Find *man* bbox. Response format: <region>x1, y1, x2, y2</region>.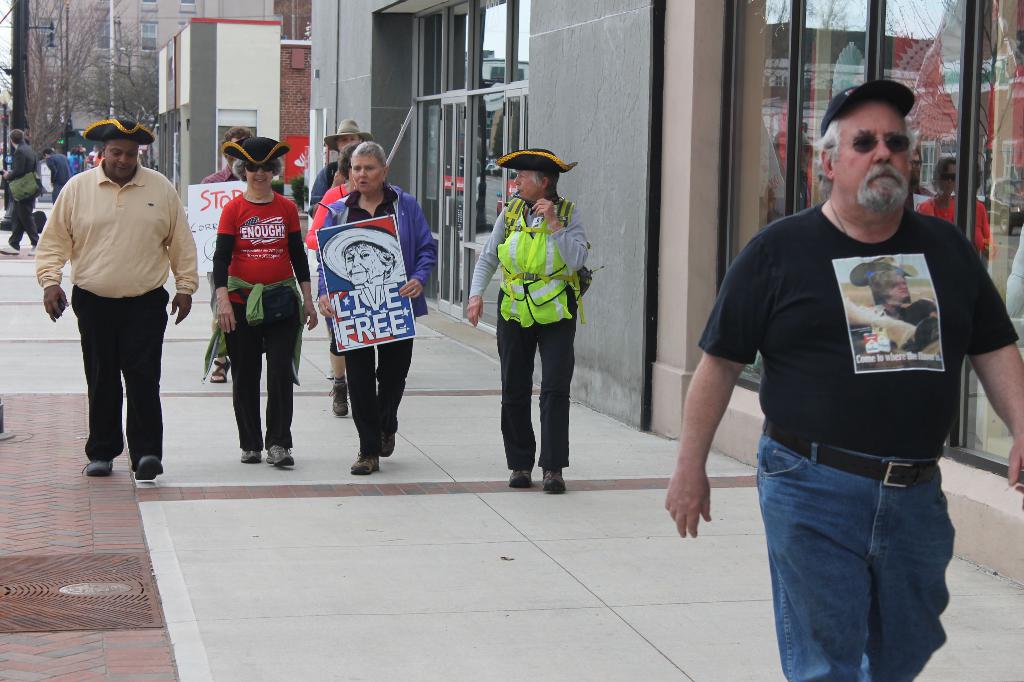
<region>31, 117, 199, 485</region>.
